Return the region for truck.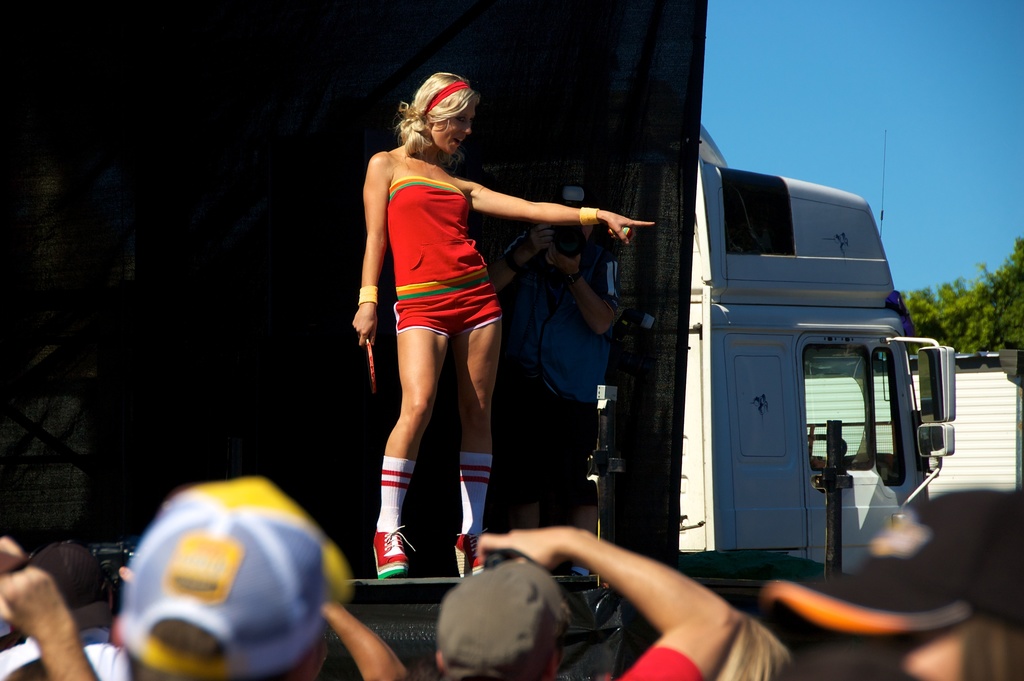
left=612, top=136, right=968, bottom=589.
